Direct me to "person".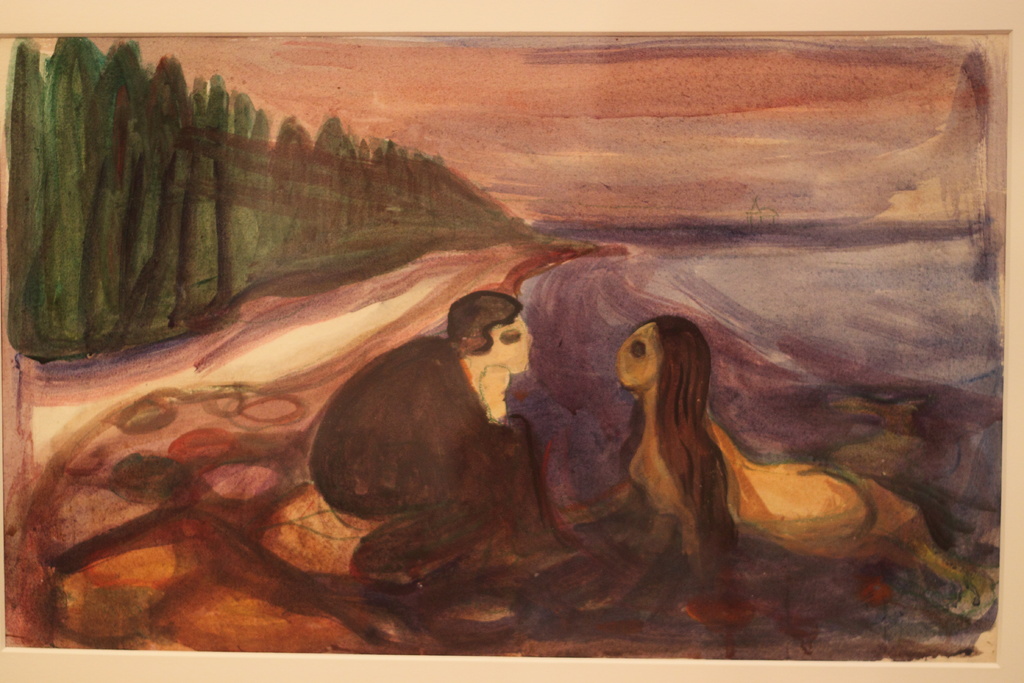
Direction: locate(333, 276, 607, 616).
